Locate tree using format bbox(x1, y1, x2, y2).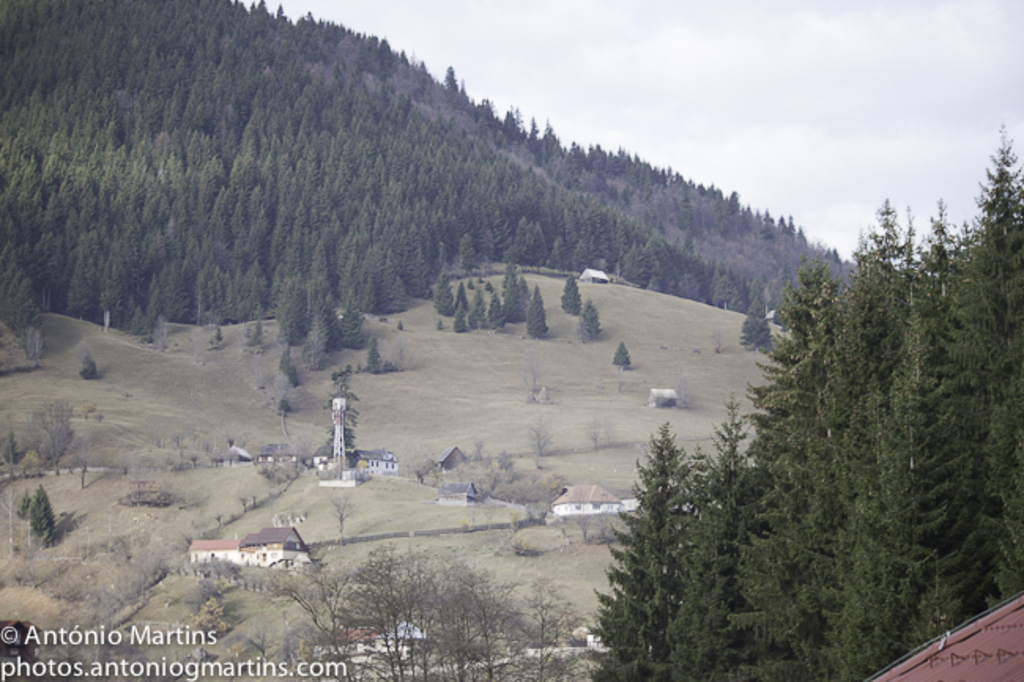
bbox(525, 417, 553, 457).
